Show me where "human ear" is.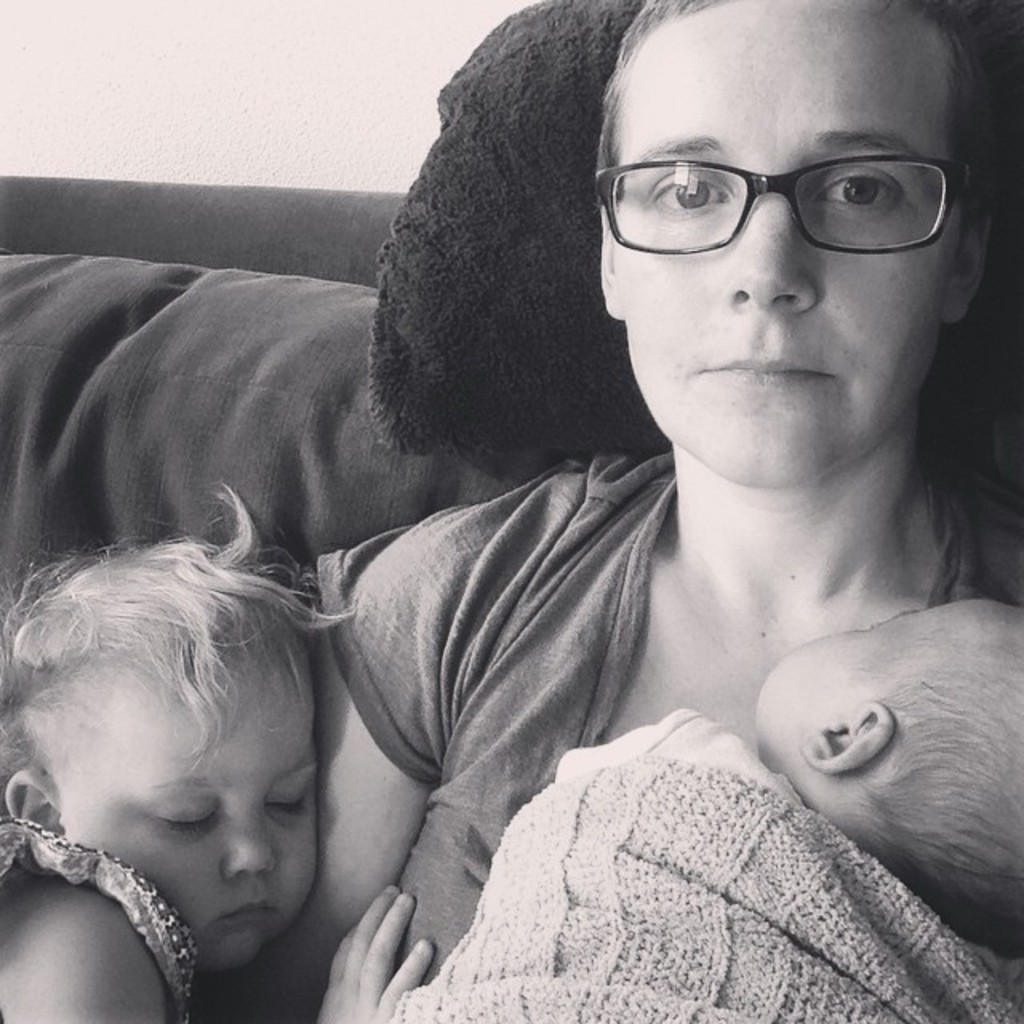
"human ear" is at BBox(798, 701, 896, 776).
